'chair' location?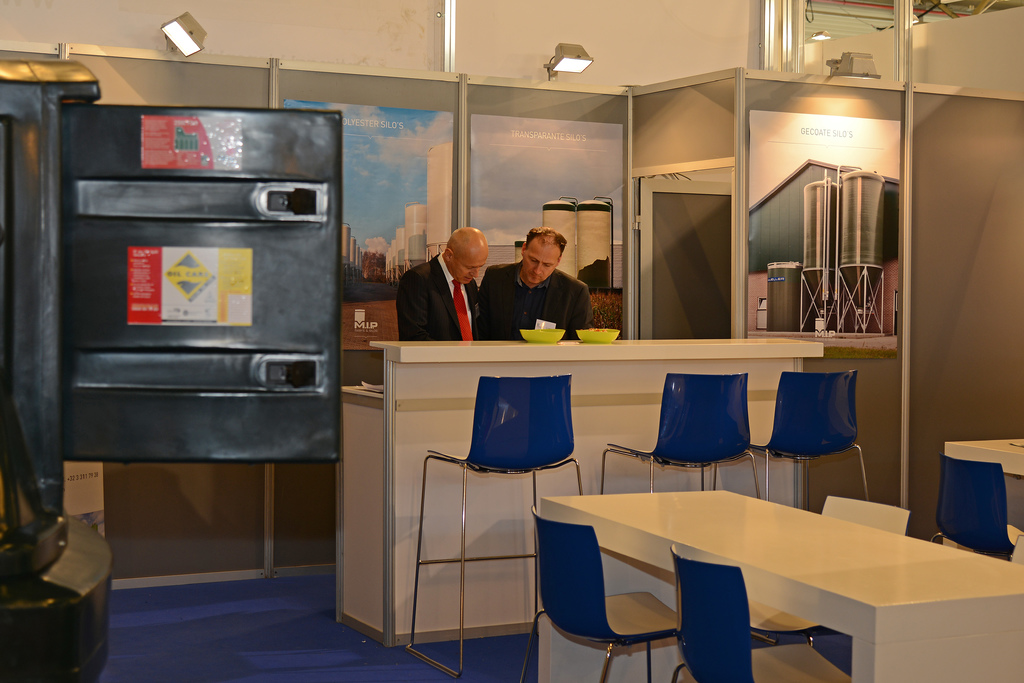
{"x1": 598, "y1": 368, "x2": 766, "y2": 498}
